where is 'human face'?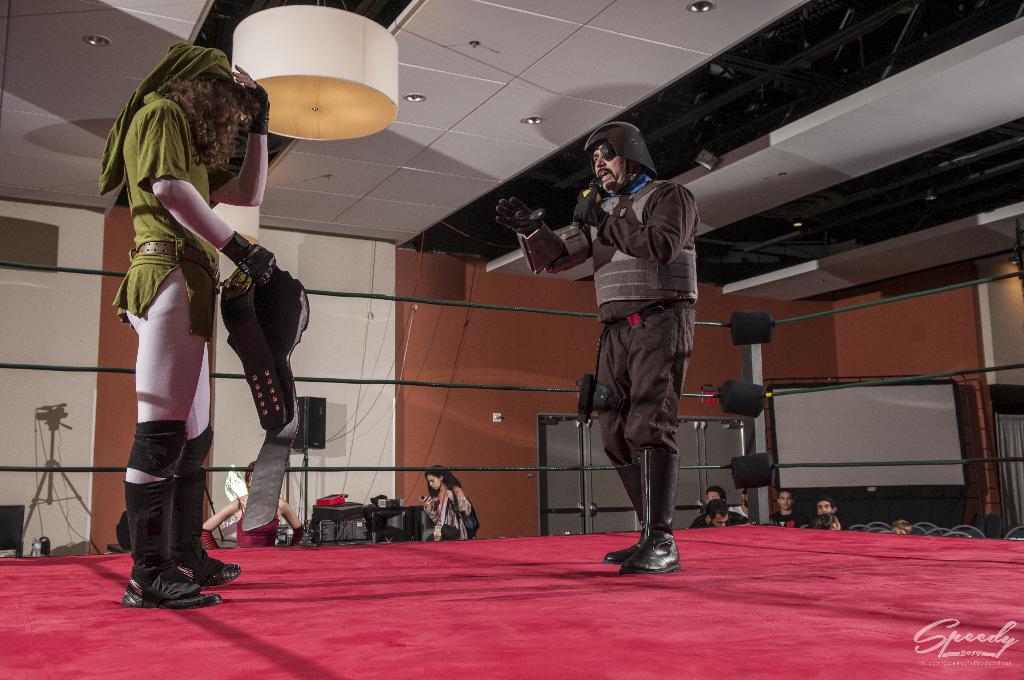
detection(814, 499, 829, 515).
